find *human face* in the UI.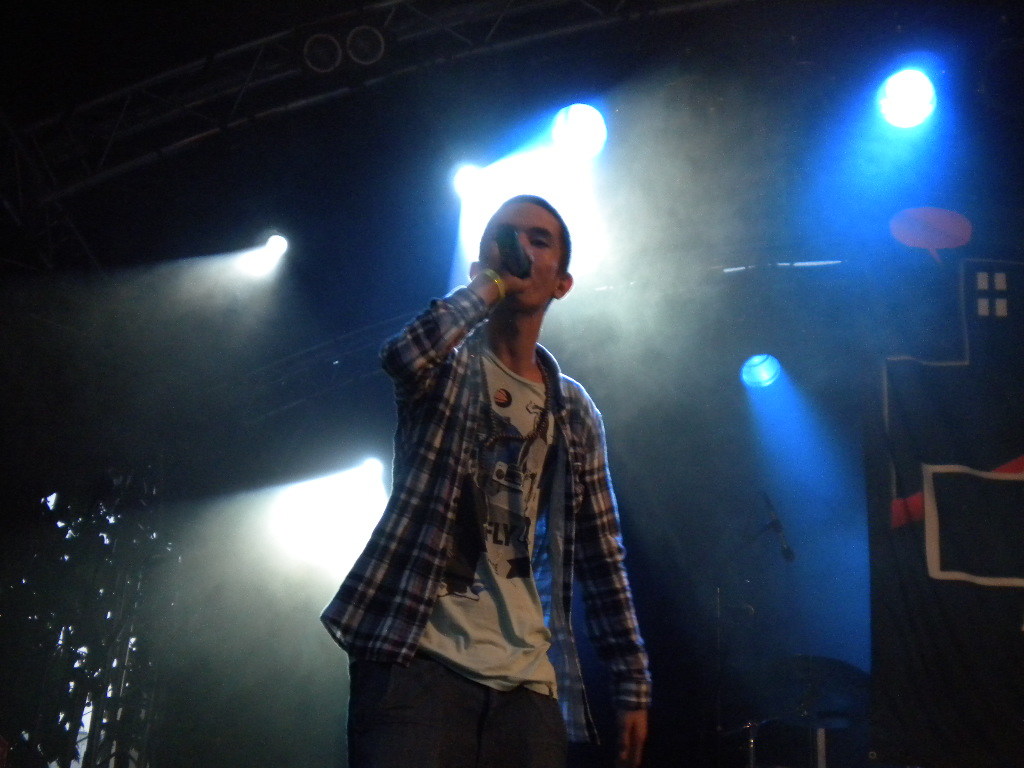
UI element at 474/195/564/315.
